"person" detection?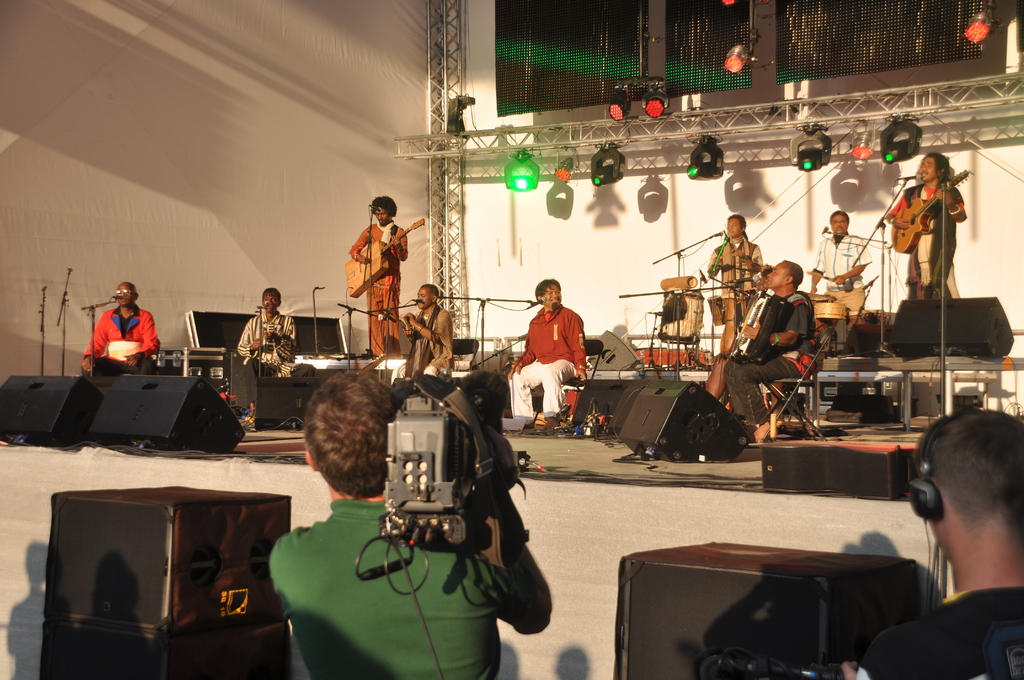
(x1=222, y1=291, x2=290, y2=409)
